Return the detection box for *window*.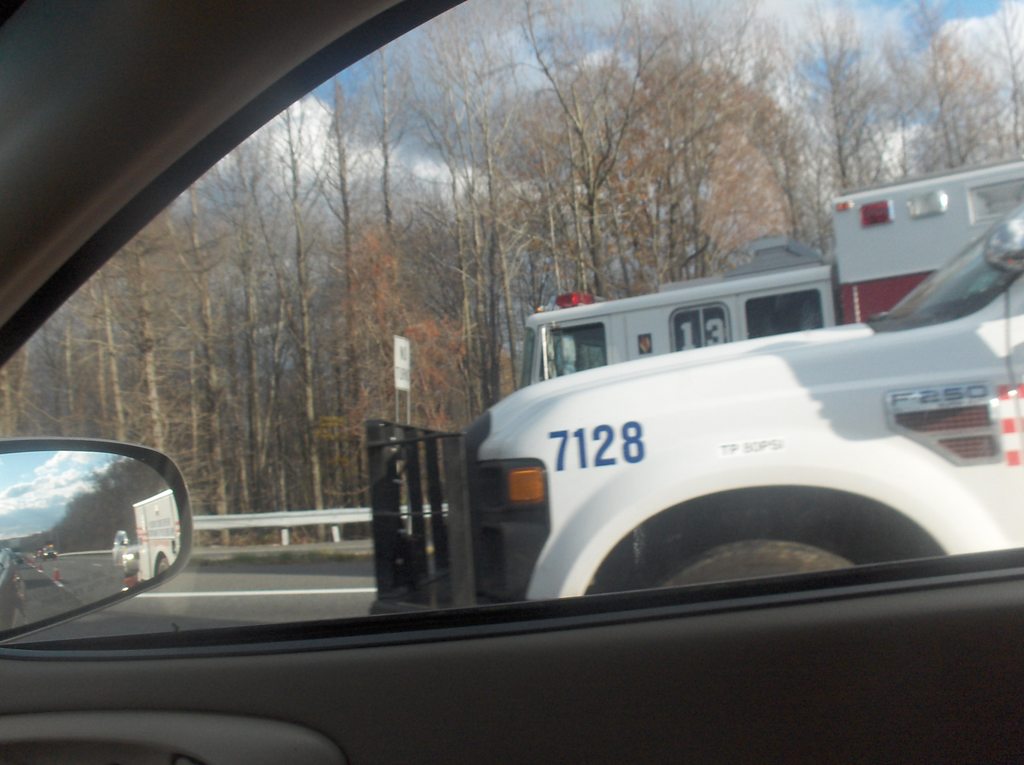
x1=748 y1=289 x2=827 y2=335.
